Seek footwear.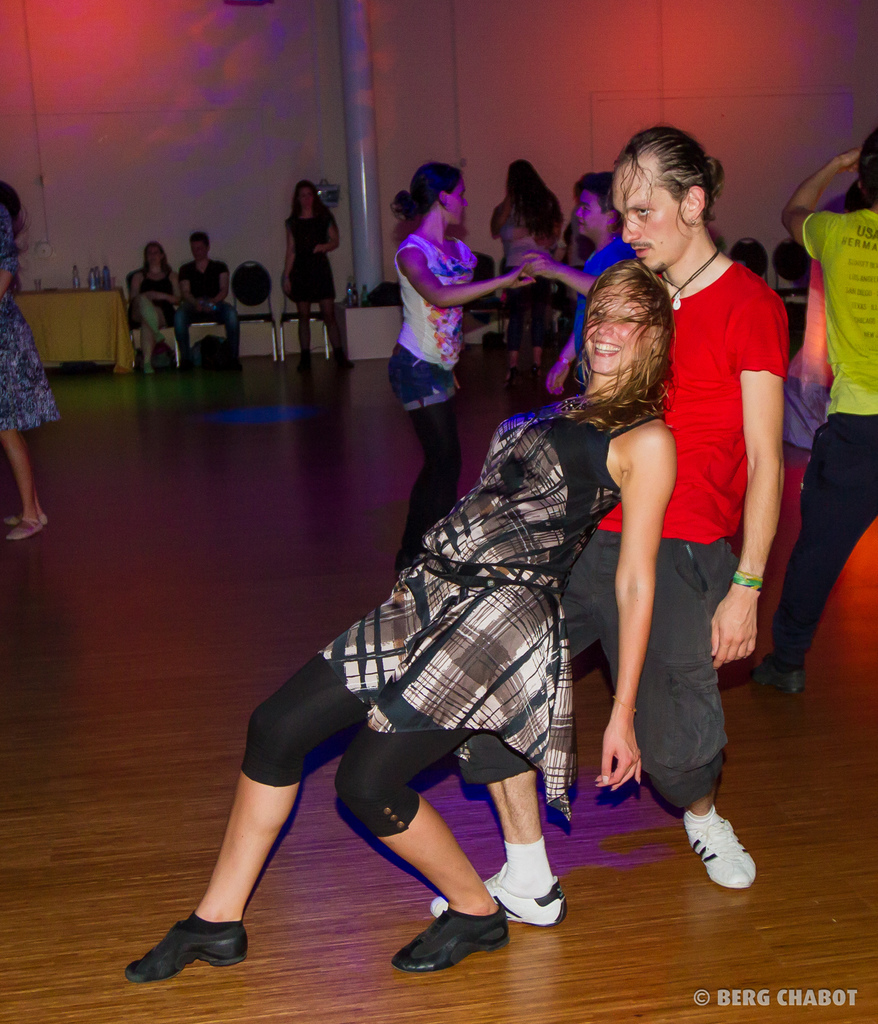
pyautogui.locateOnScreen(429, 863, 567, 927).
